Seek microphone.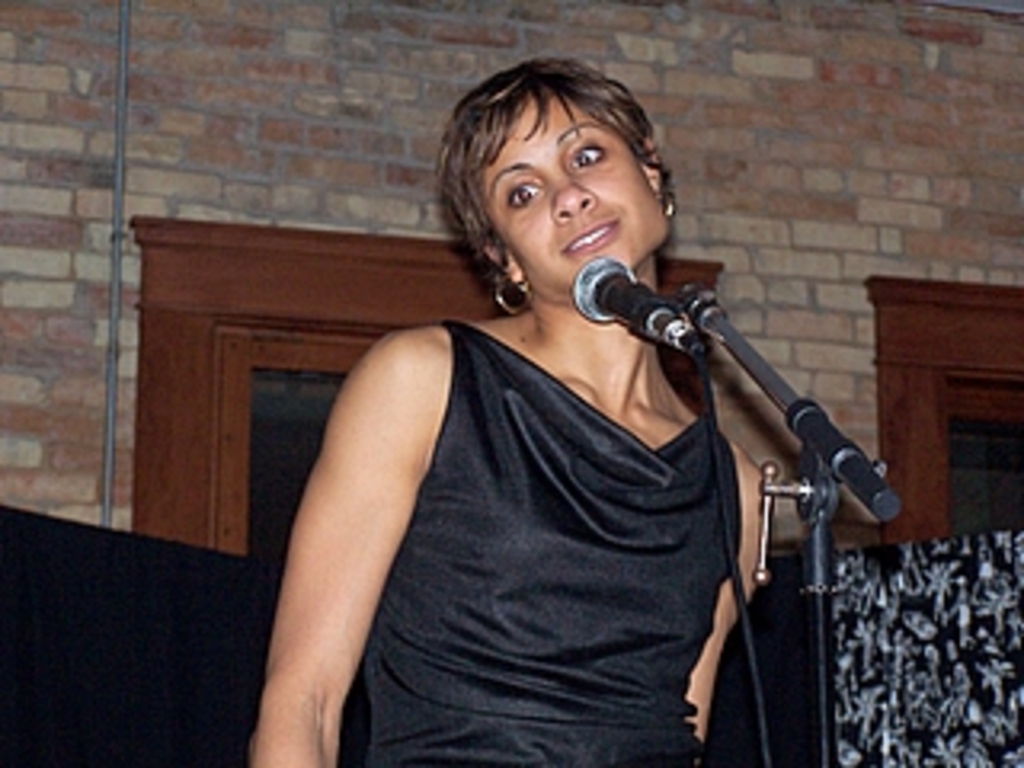
(550,250,755,371).
